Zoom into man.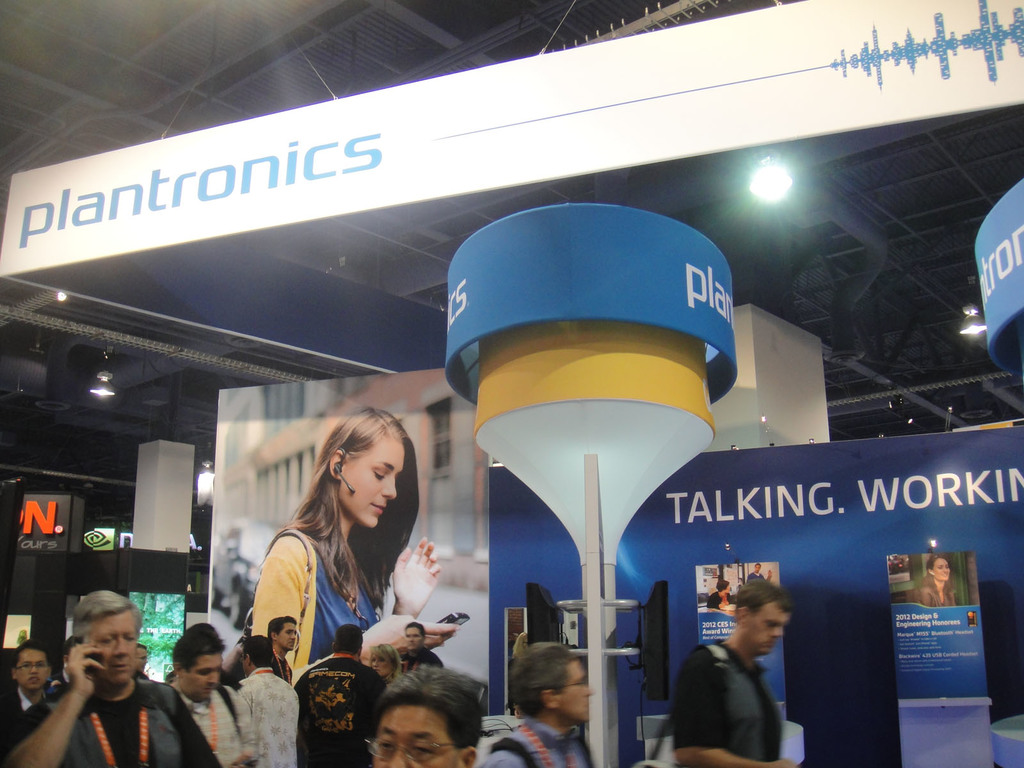
Zoom target: [741, 564, 774, 591].
